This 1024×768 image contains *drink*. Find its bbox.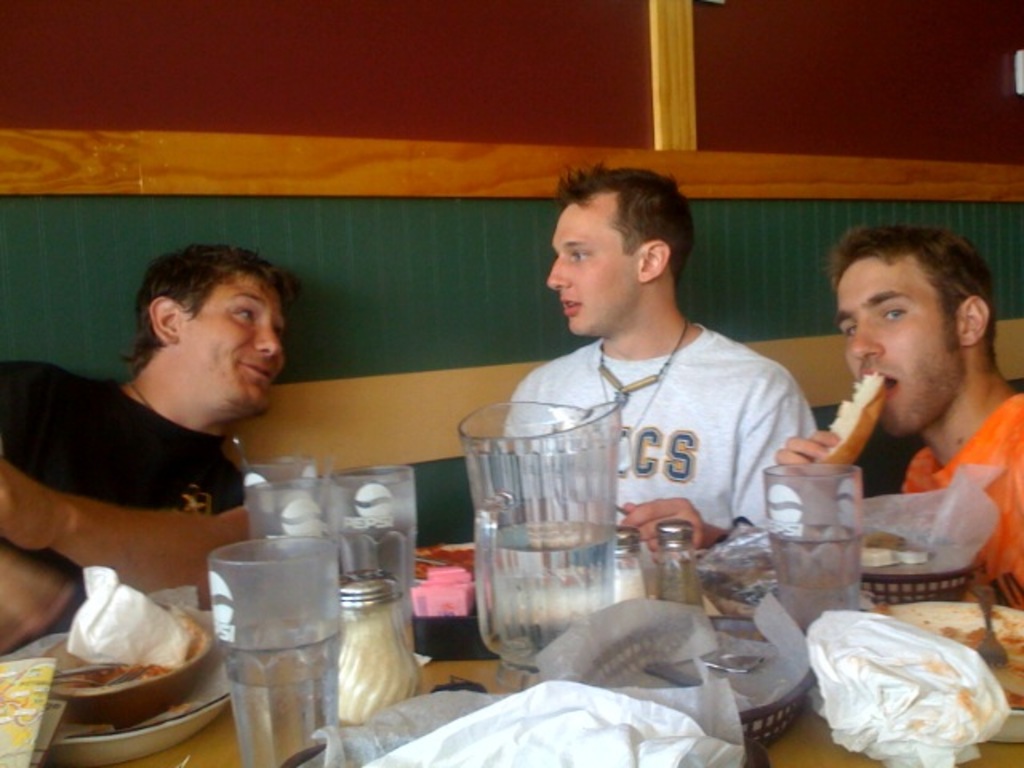
(x1=774, y1=576, x2=864, y2=635).
